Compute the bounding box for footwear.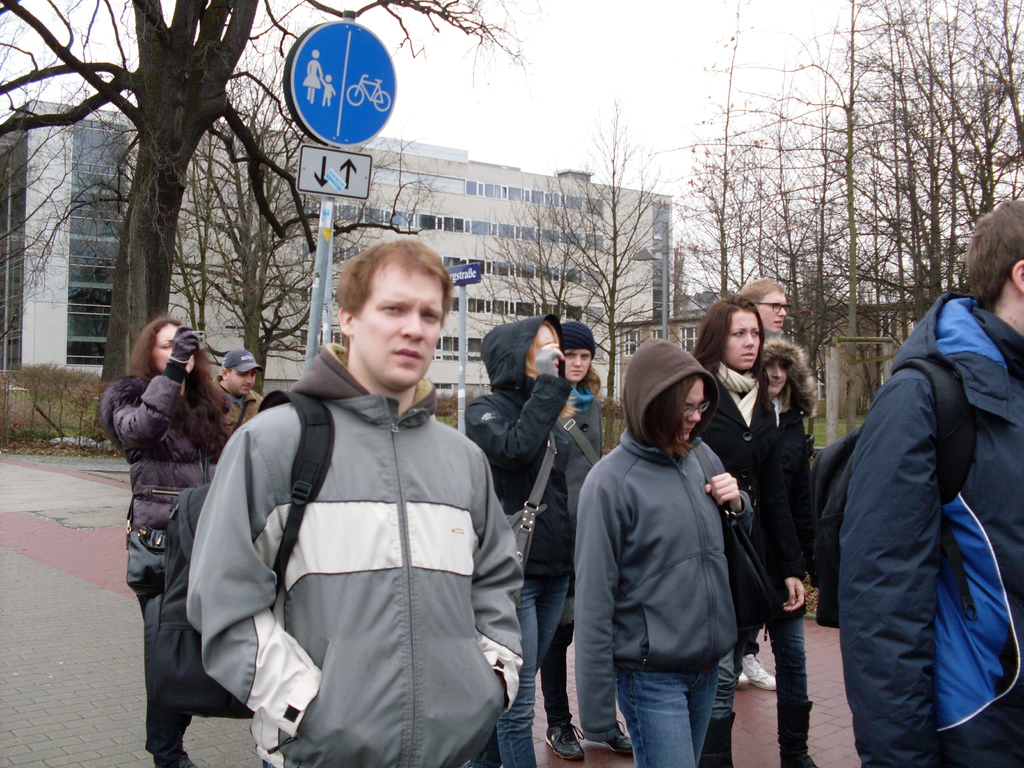
pyautogui.locateOnScreen(584, 717, 634, 757).
